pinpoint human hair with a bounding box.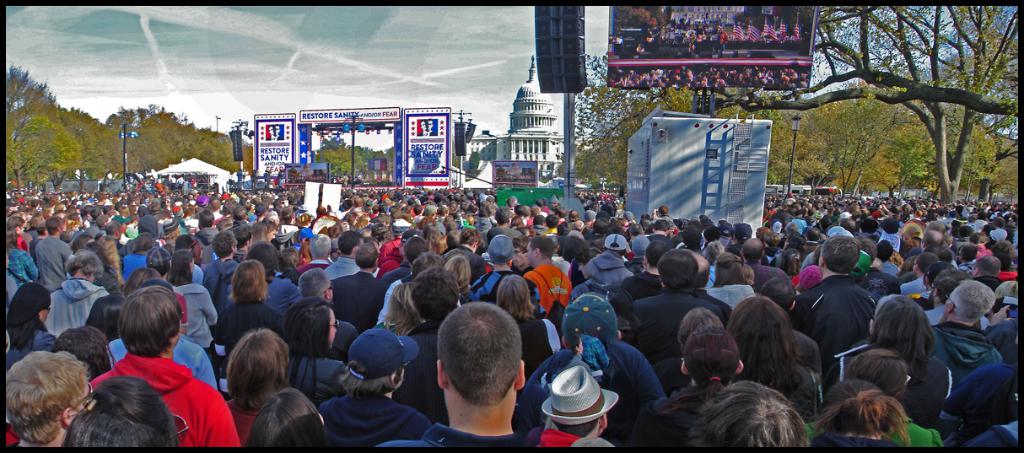
(x1=51, y1=326, x2=116, y2=375).
